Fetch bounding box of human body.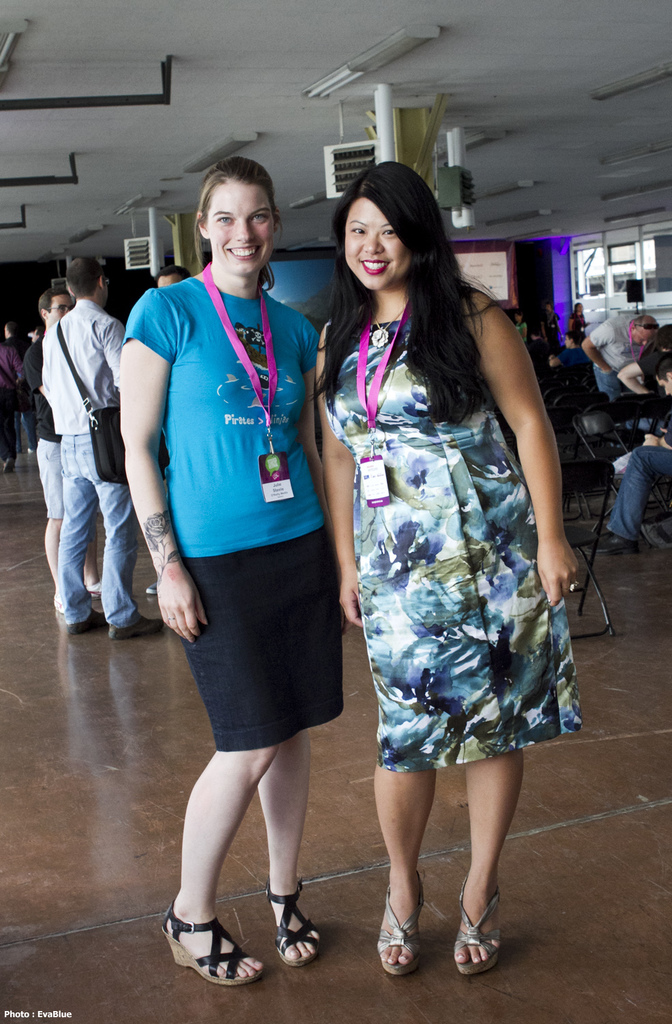
Bbox: {"left": 311, "top": 154, "right": 577, "bottom": 924}.
